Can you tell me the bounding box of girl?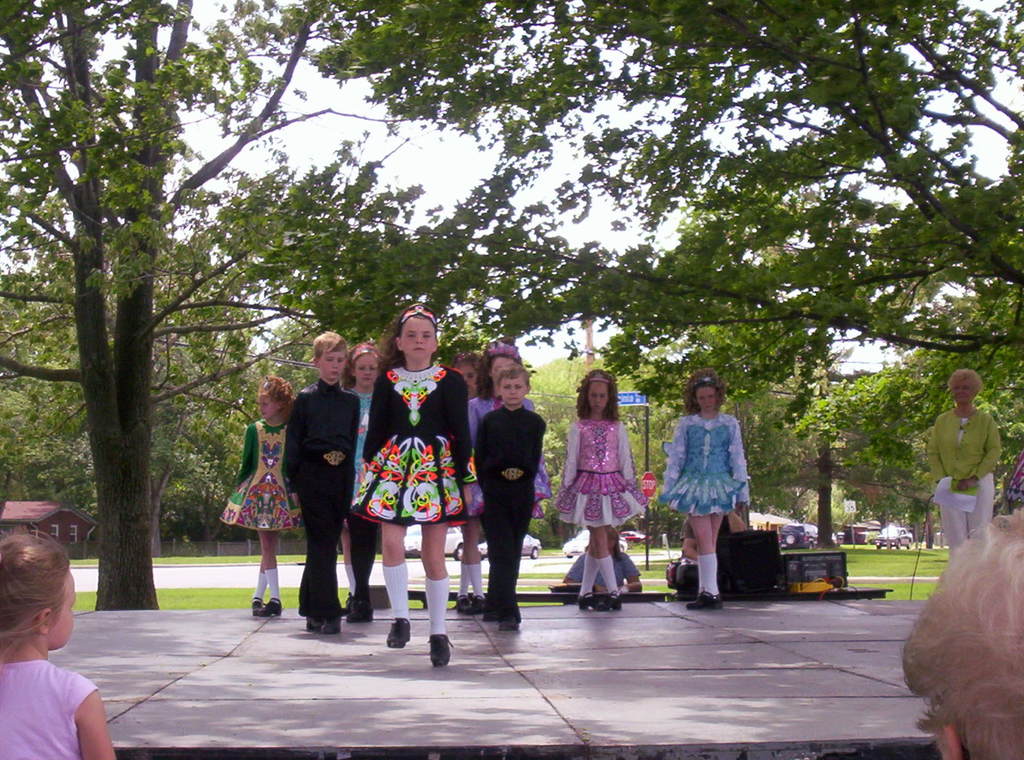
x1=345 y1=299 x2=483 y2=671.
